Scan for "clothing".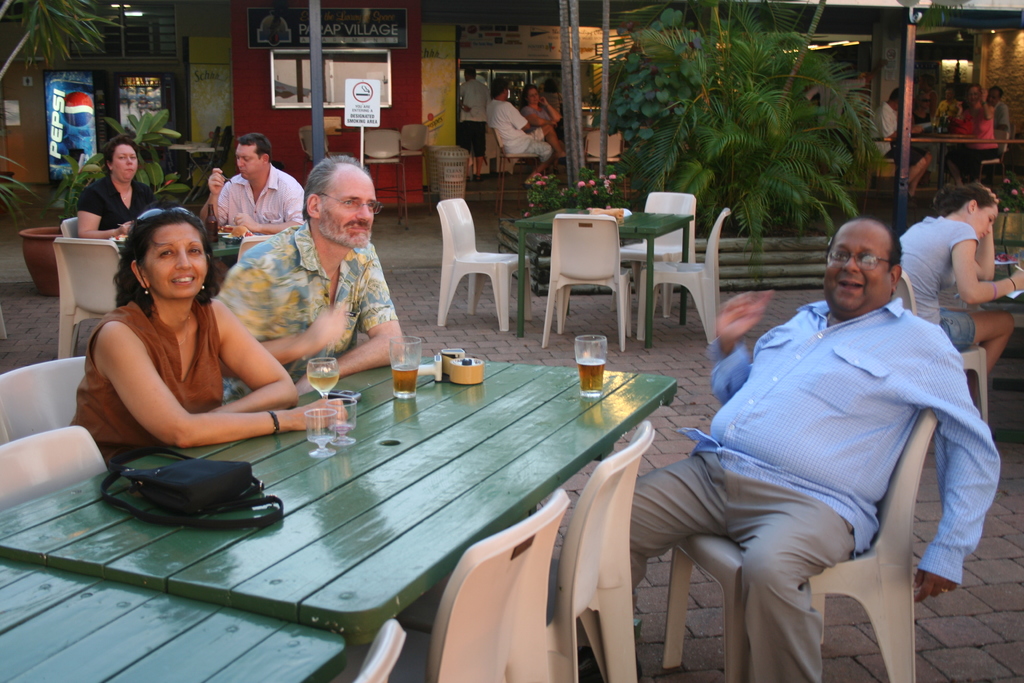
Scan result: (486, 98, 551, 161).
